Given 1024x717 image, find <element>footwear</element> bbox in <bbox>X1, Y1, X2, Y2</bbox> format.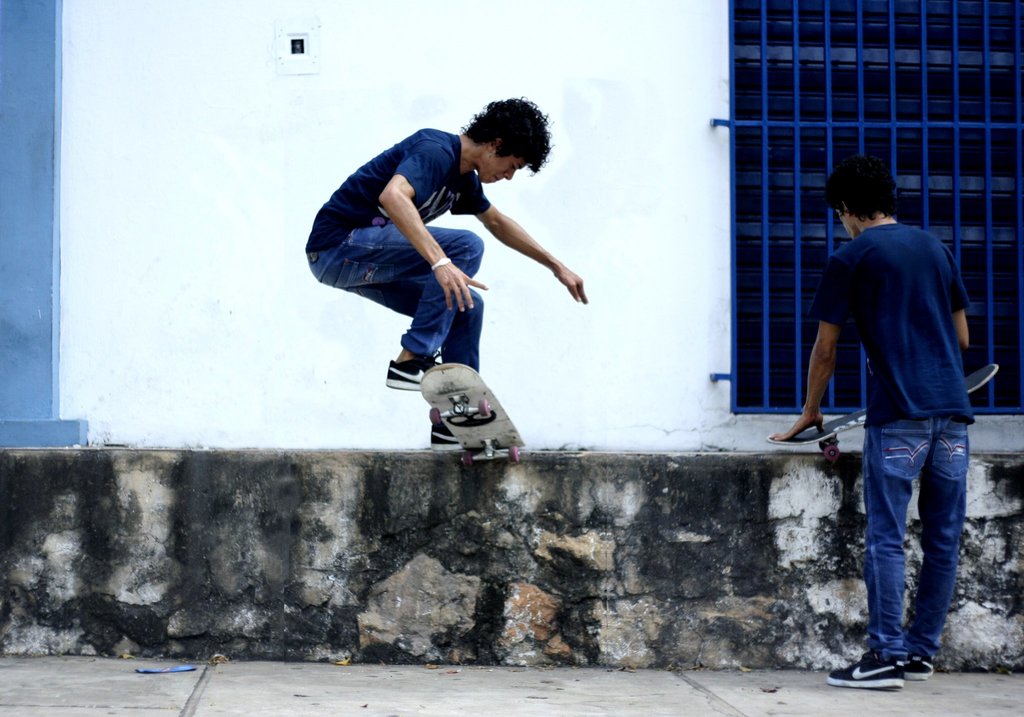
<bbox>826, 646, 905, 688</bbox>.
